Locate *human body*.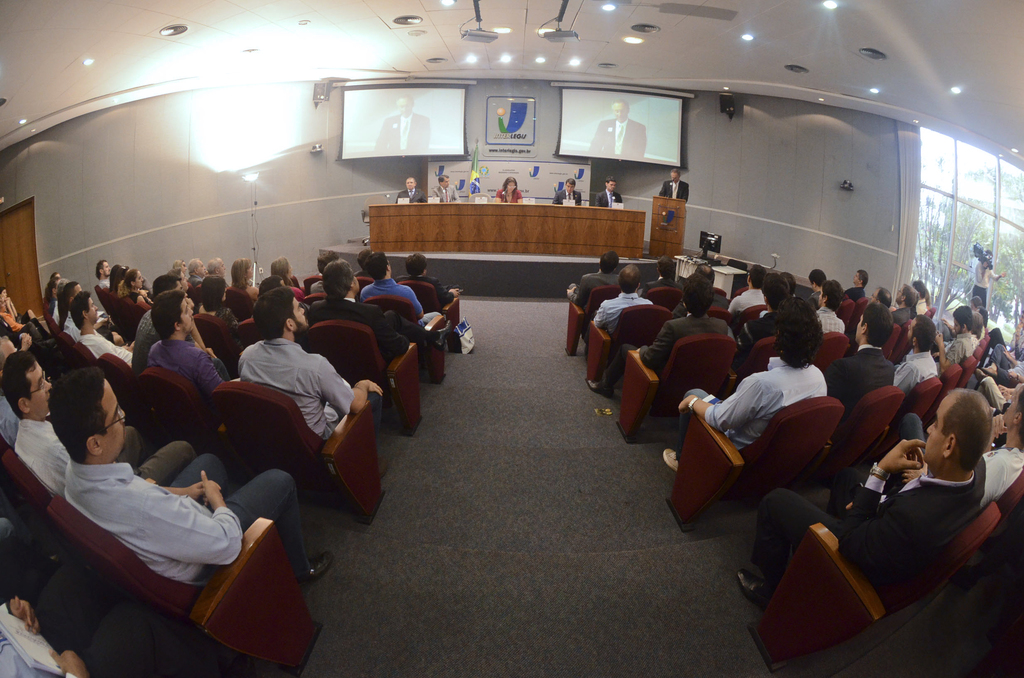
Bounding box: [left=362, top=254, right=434, bottom=322].
